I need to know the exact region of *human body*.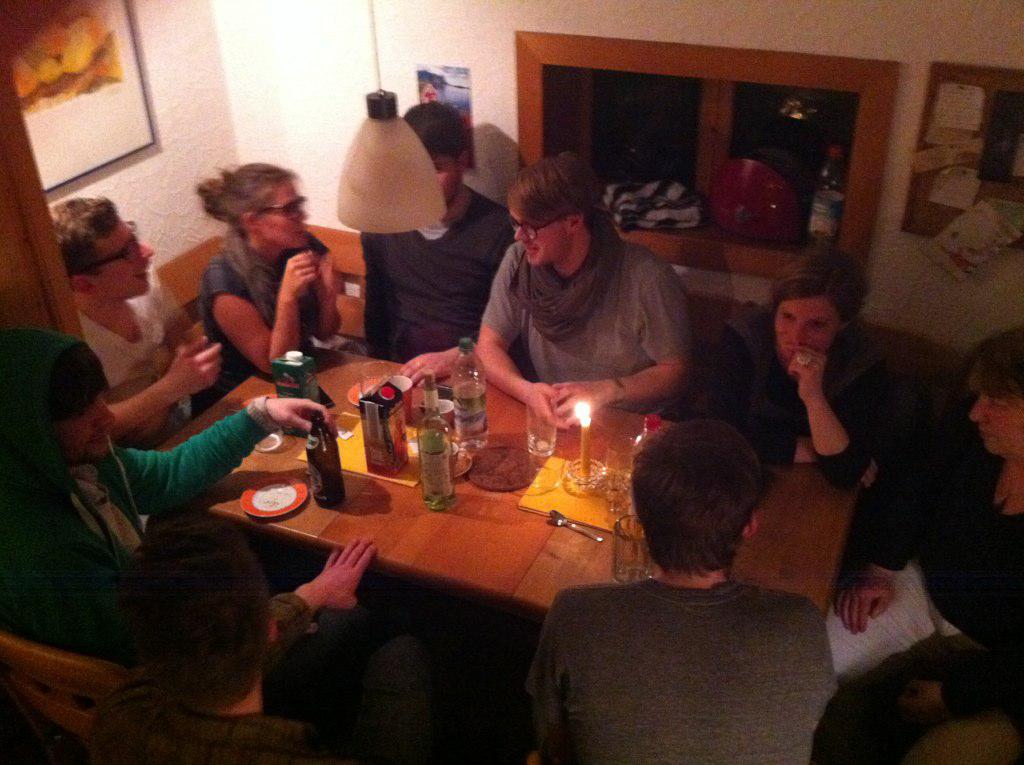
Region: rect(356, 181, 521, 385).
